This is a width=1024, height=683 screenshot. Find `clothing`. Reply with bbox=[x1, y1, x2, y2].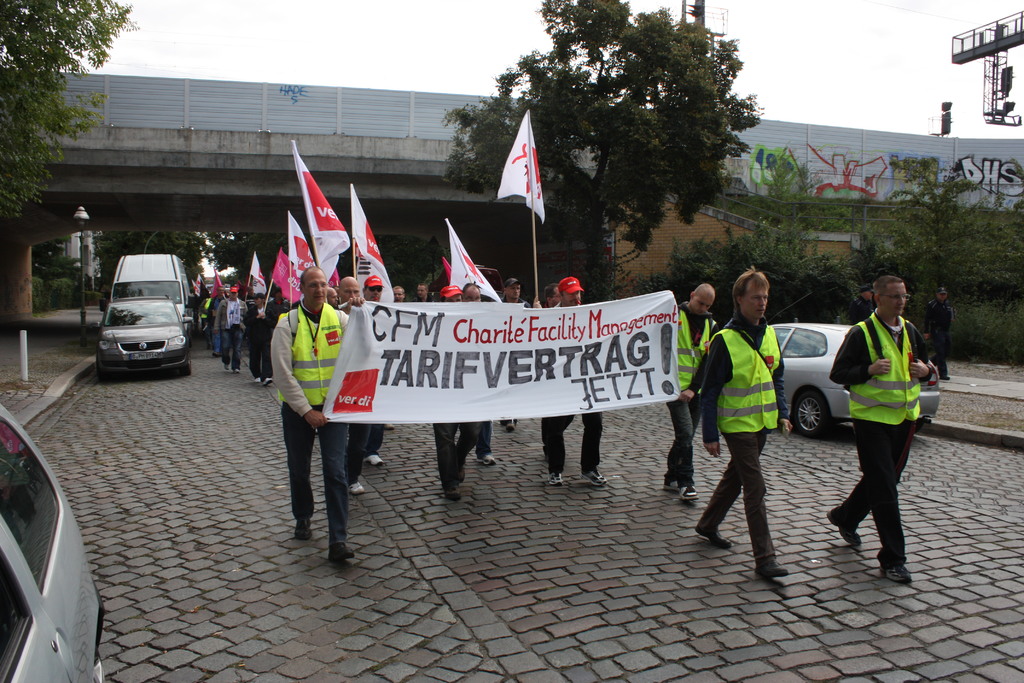
bbox=[220, 293, 248, 368].
